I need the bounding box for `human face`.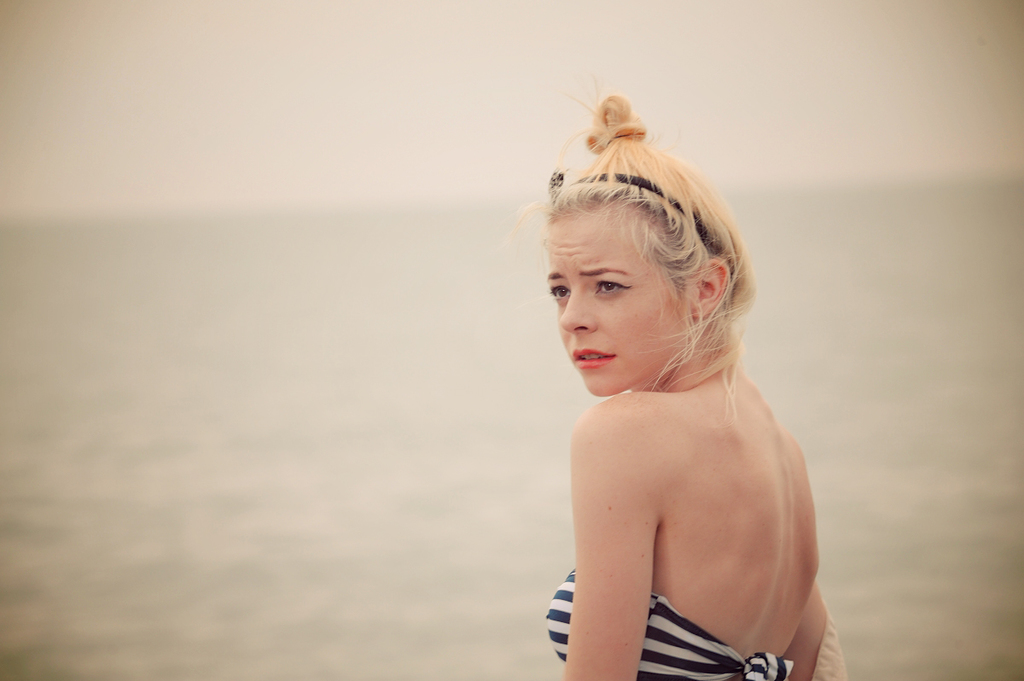
Here it is: l=544, t=205, r=689, b=397.
